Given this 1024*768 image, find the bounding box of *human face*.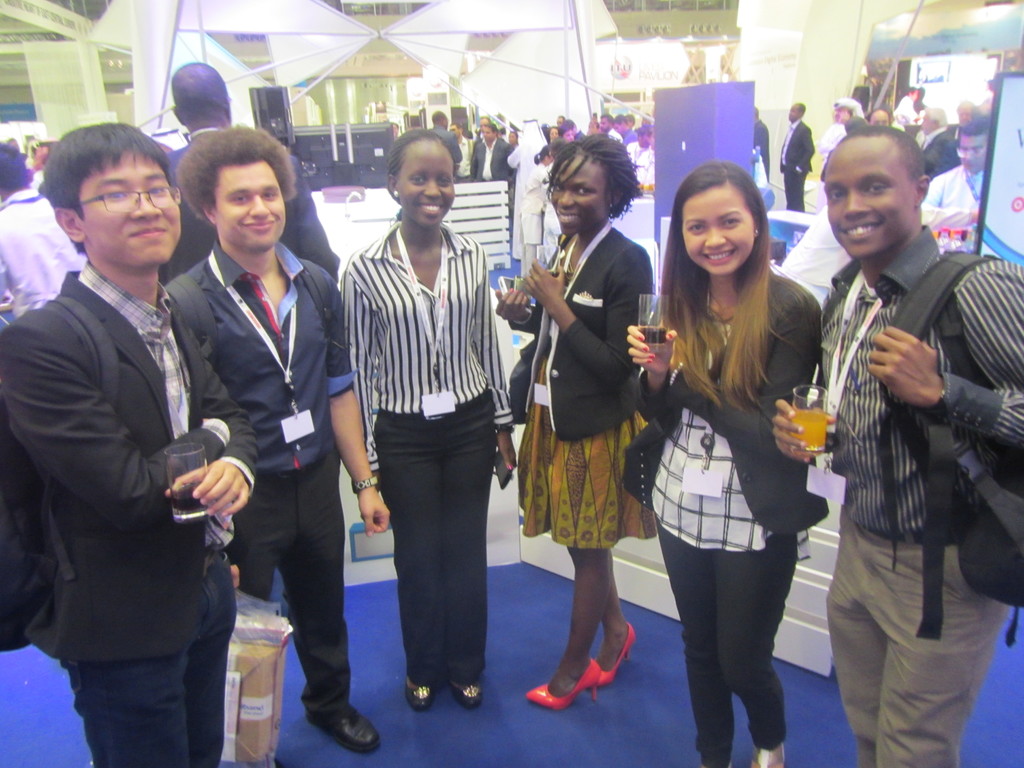
(397,144,454,225).
